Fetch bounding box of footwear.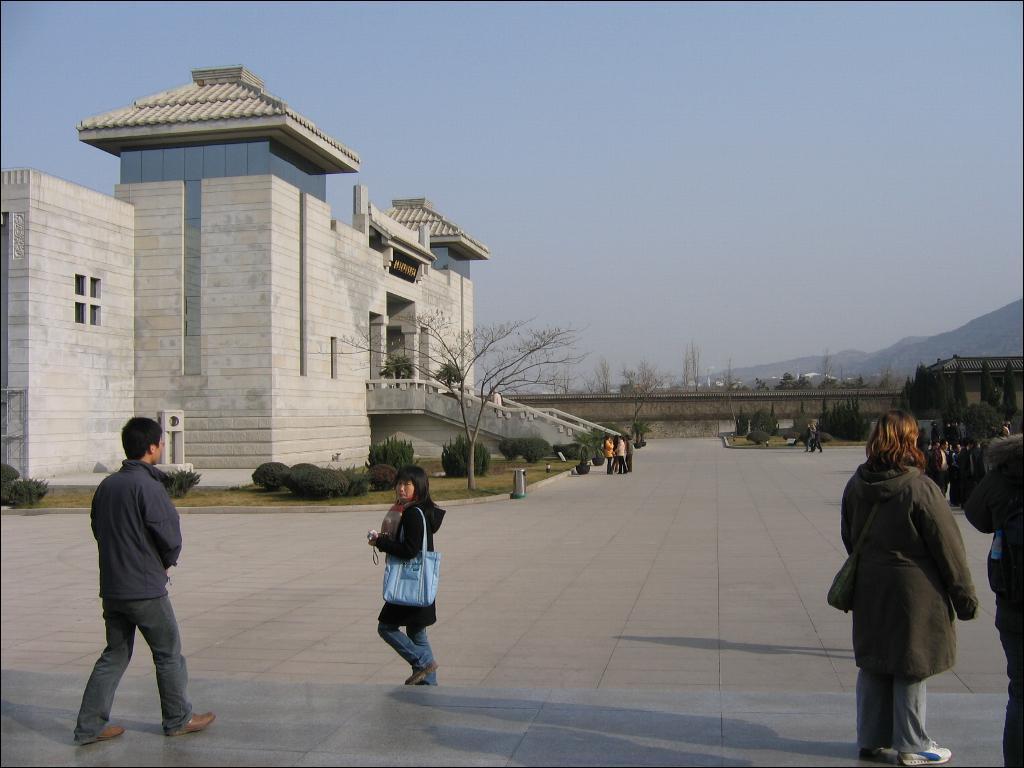
Bbox: [173,713,211,732].
